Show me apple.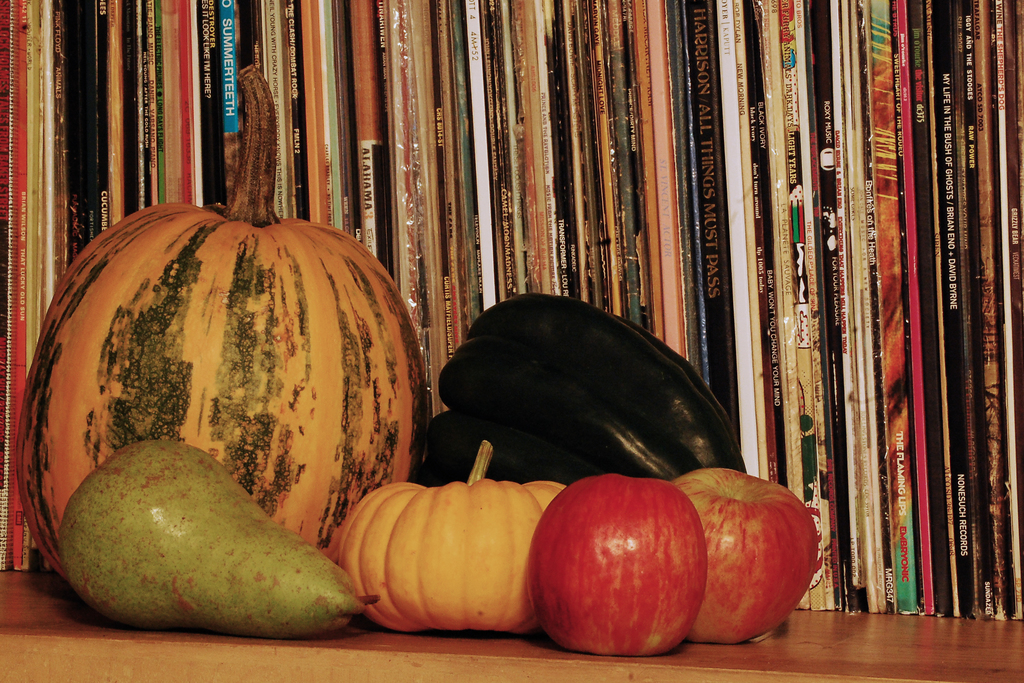
apple is here: bbox=[527, 476, 710, 656].
